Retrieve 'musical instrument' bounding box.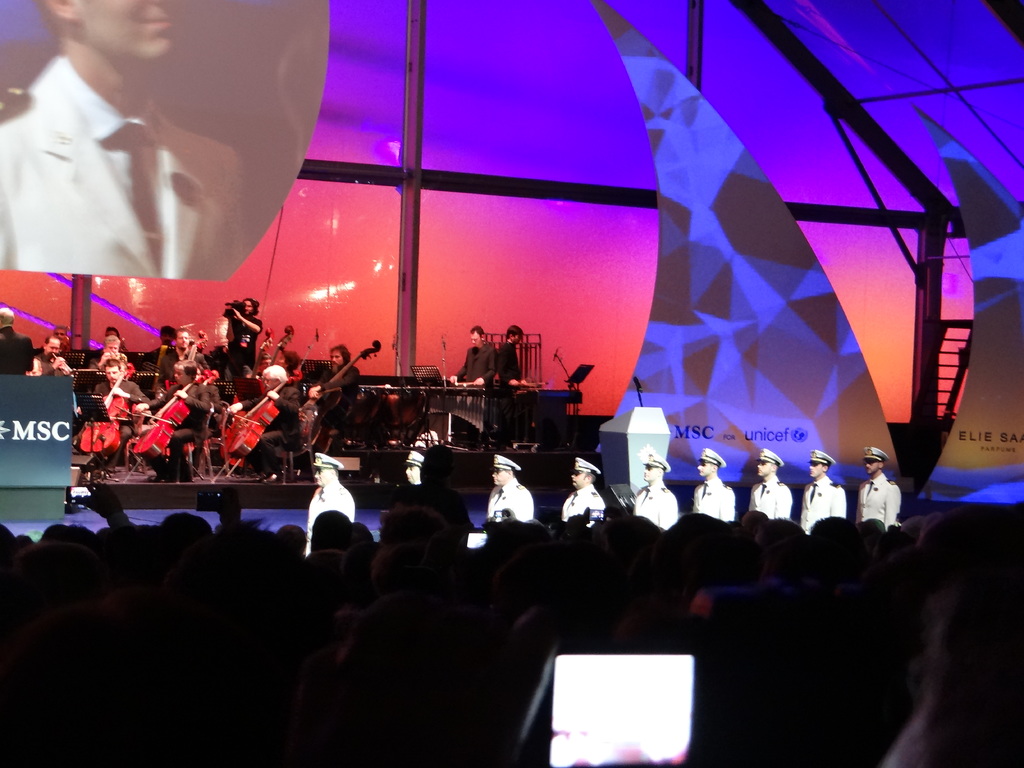
Bounding box: left=76, top=363, right=138, bottom=465.
